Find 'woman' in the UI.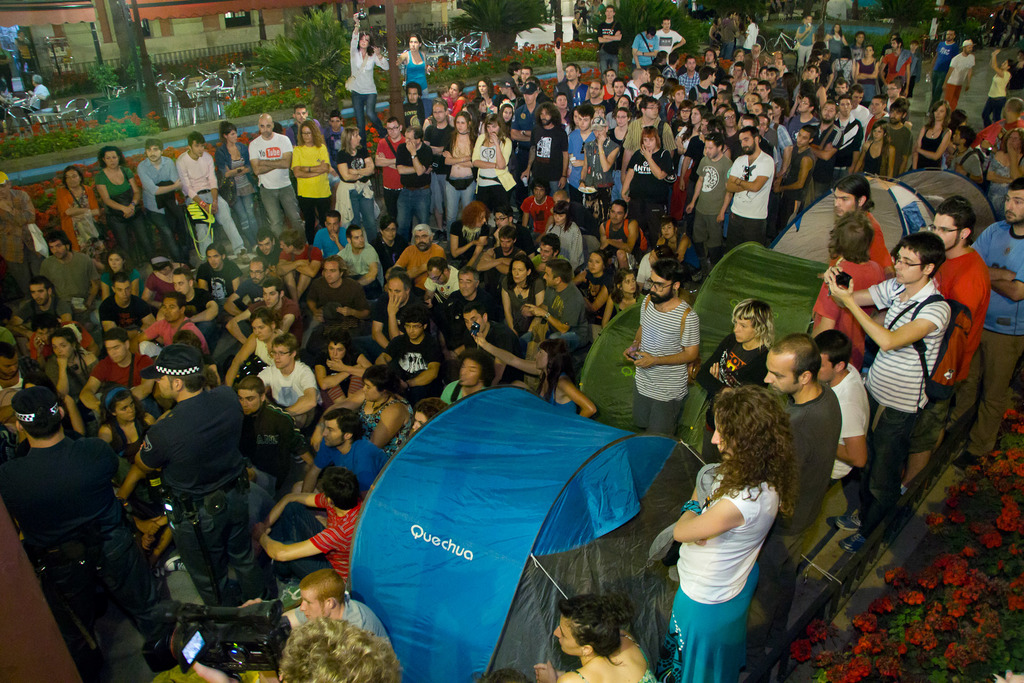
UI element at box=[856, 119, 899, 176].
